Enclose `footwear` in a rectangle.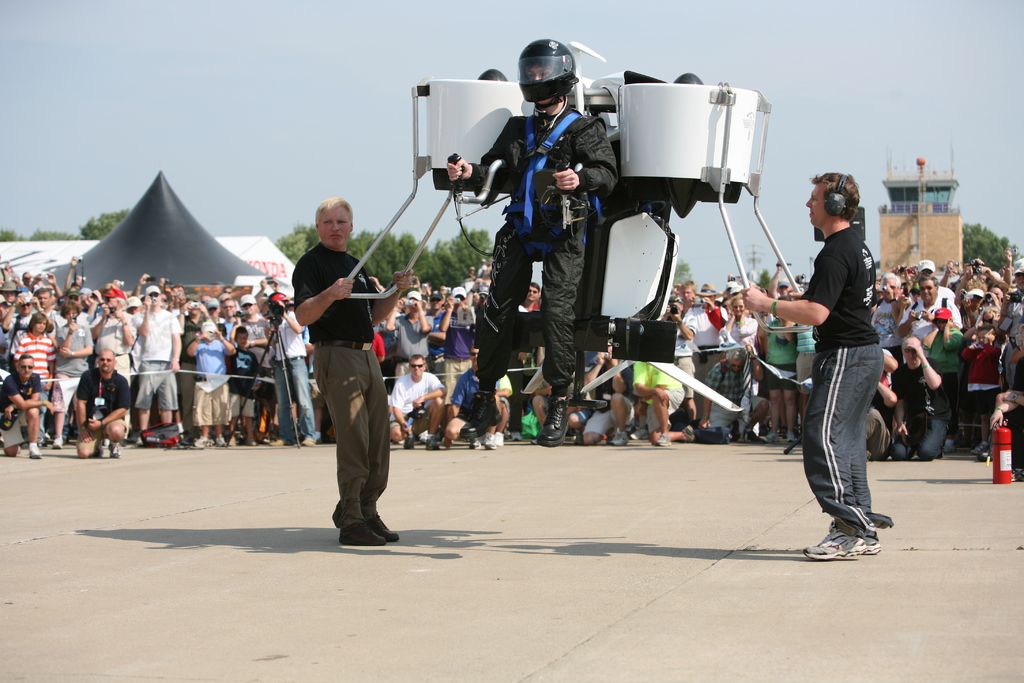
(25,445,41,458).
